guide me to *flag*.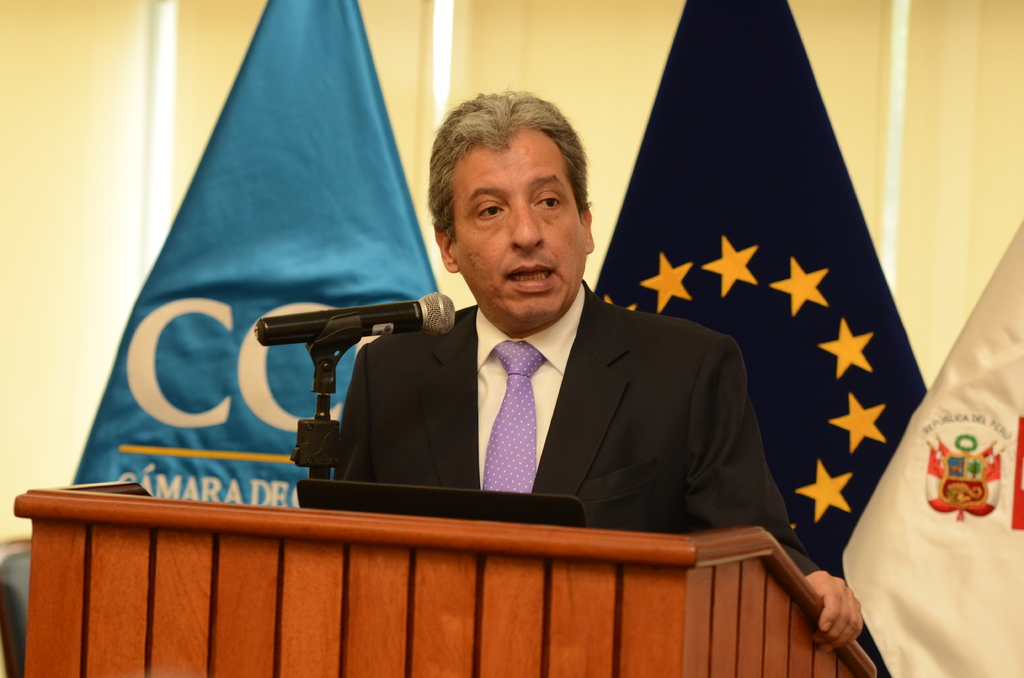
Guidance: pyautogui.locateOnScreen(77, 2, 424, 530).
